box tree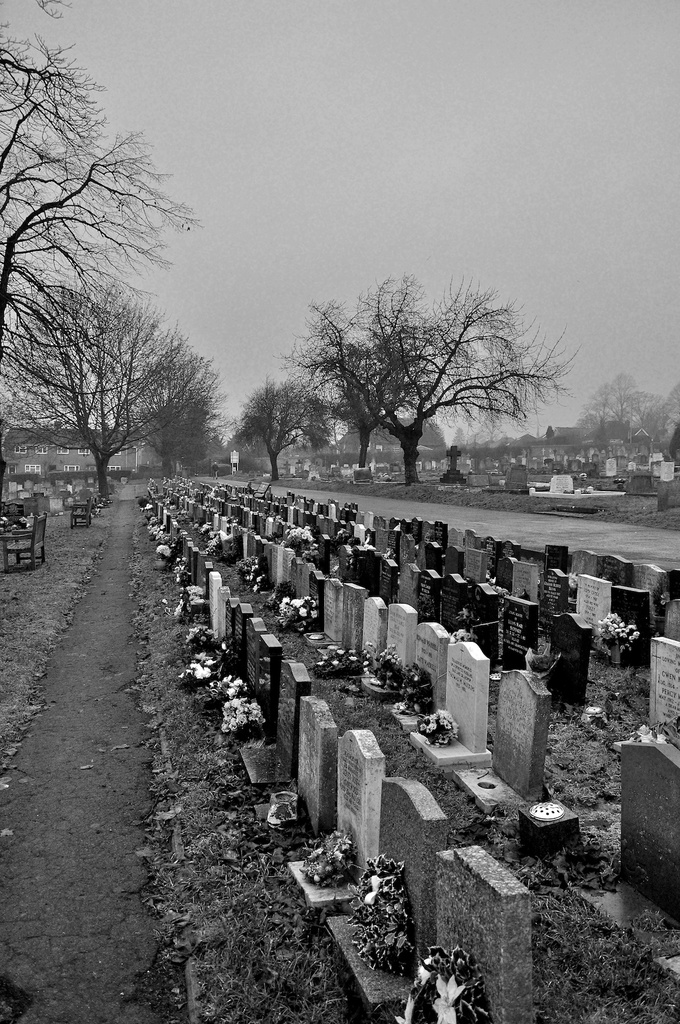
<region>237, 358, 320, 484</region>
